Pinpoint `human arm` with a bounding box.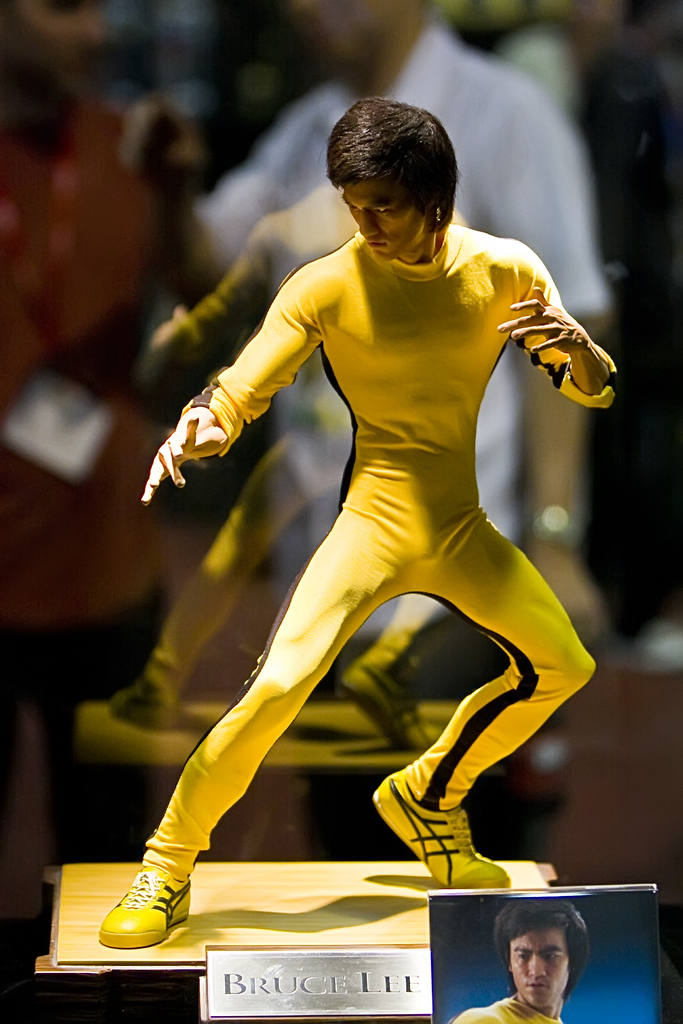
{"x1": 141, "y1": 261, "x2": 341, "y2": 511}.
